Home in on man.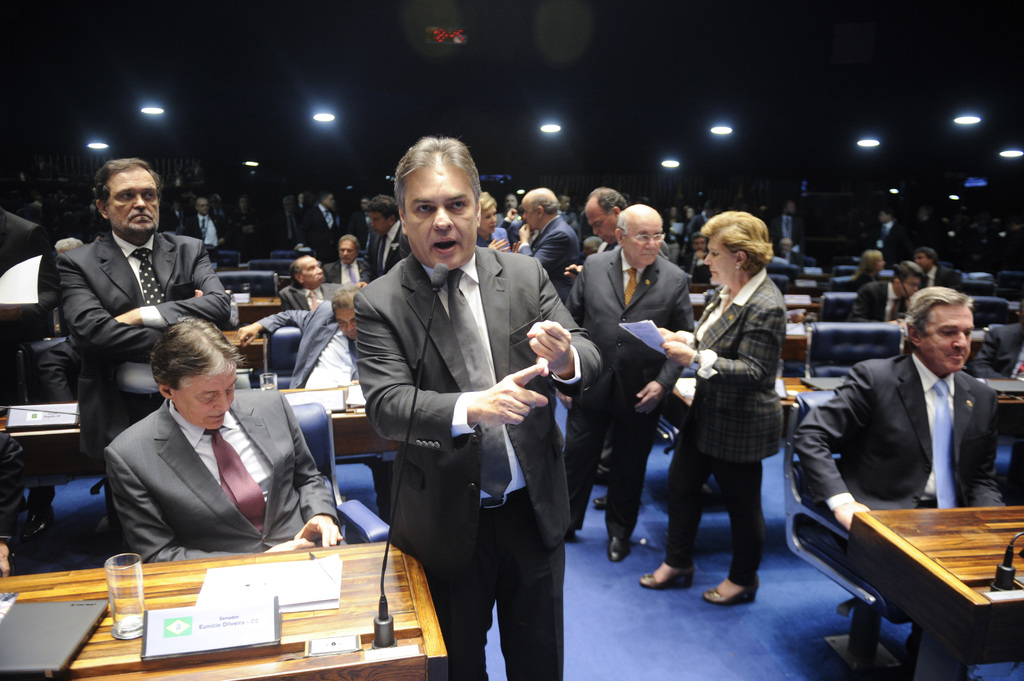
Homed in at locate(872, 210, 901, 261).
